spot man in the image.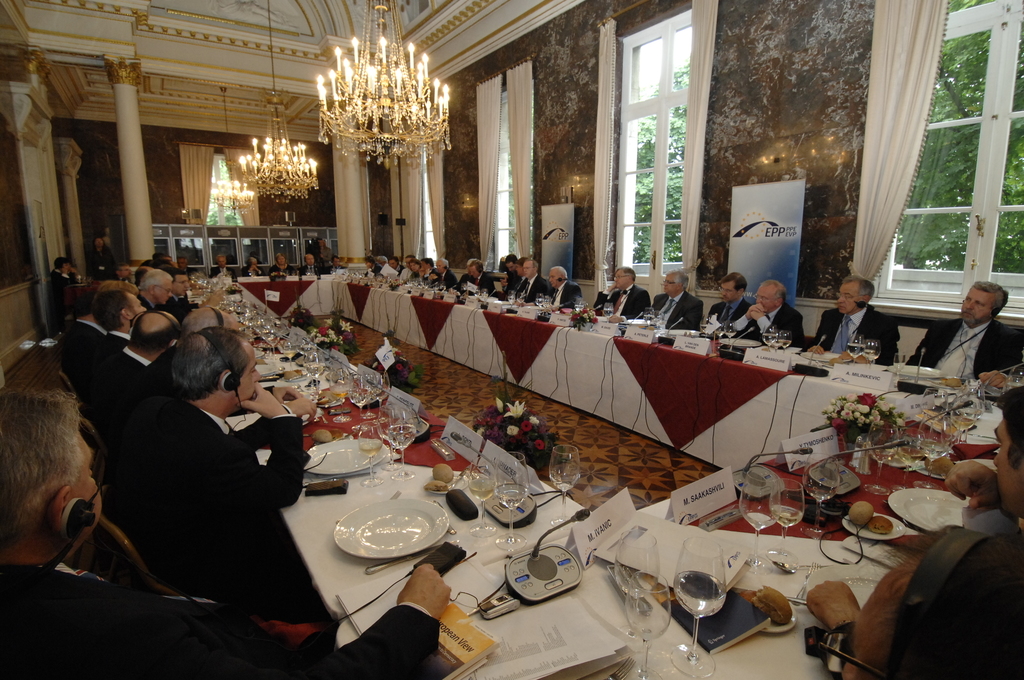
man found at [0, 368, 453, 679].
